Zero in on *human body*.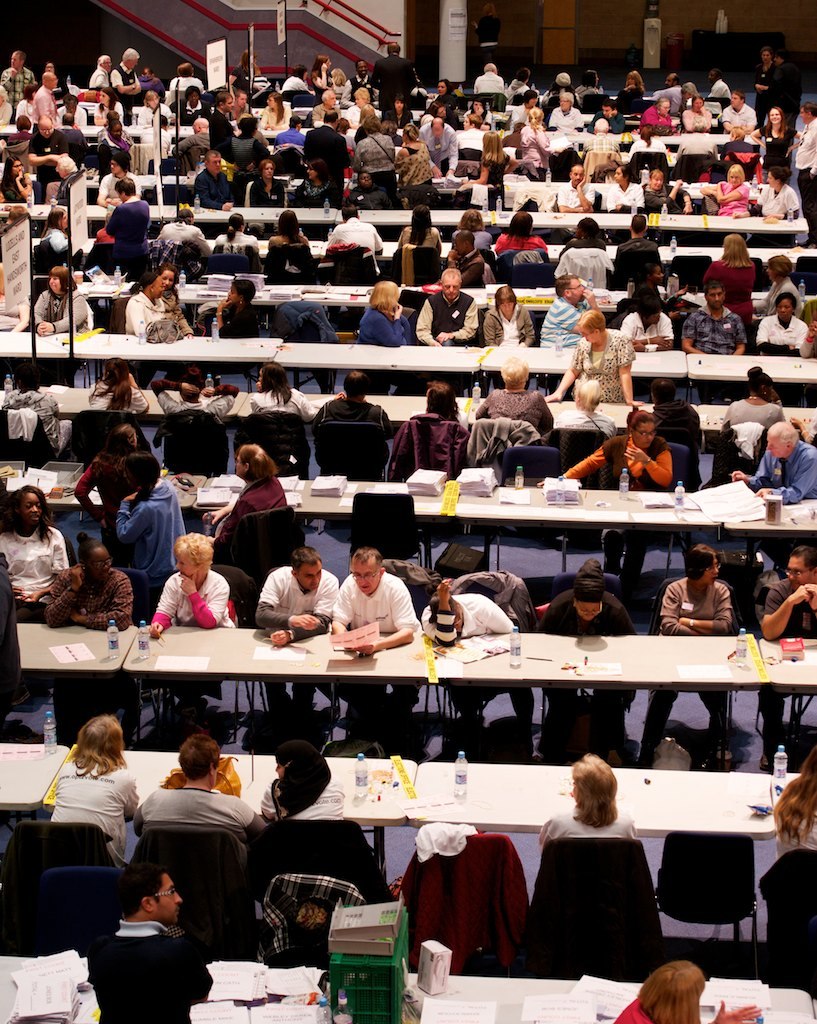
Zeroed in: <region>265, 234, 307, 250</region>.
